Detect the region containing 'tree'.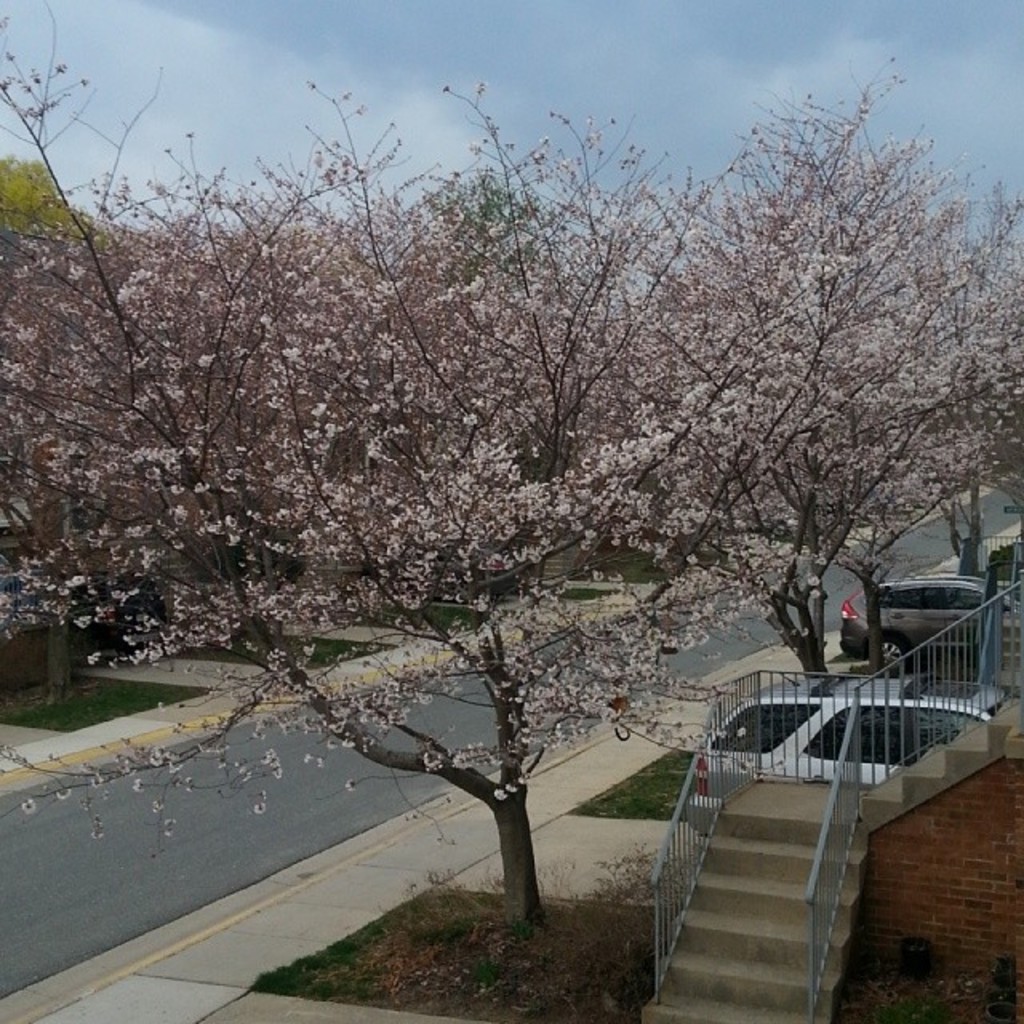
bbox(606, 107, 1013, 688).
